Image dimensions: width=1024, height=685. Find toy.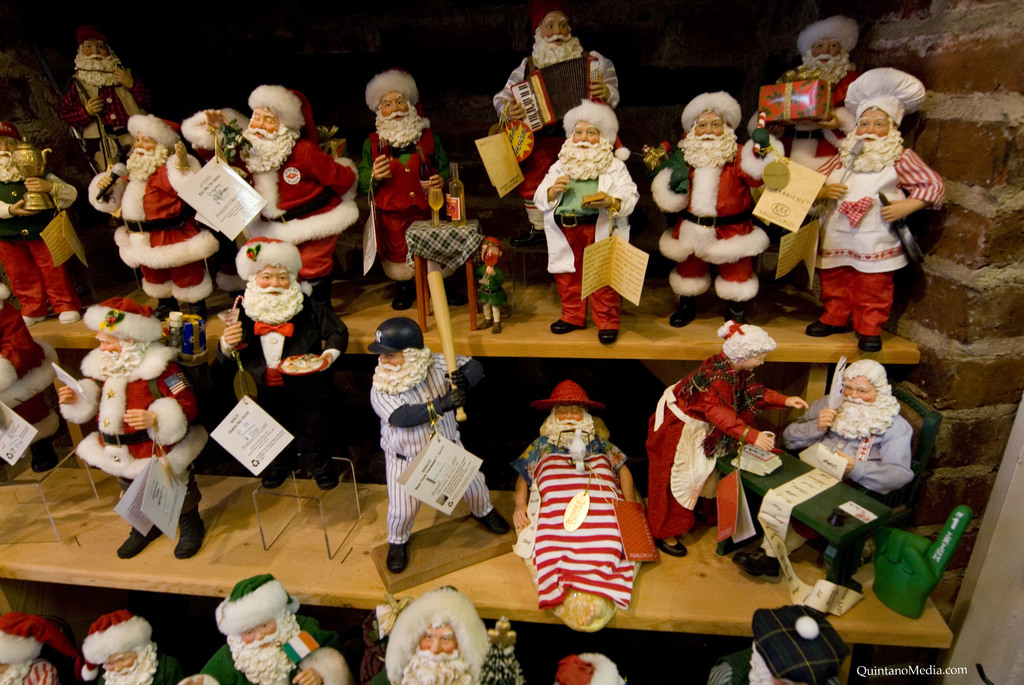
[x1=73, y1=607, x2=182, y2=684].
